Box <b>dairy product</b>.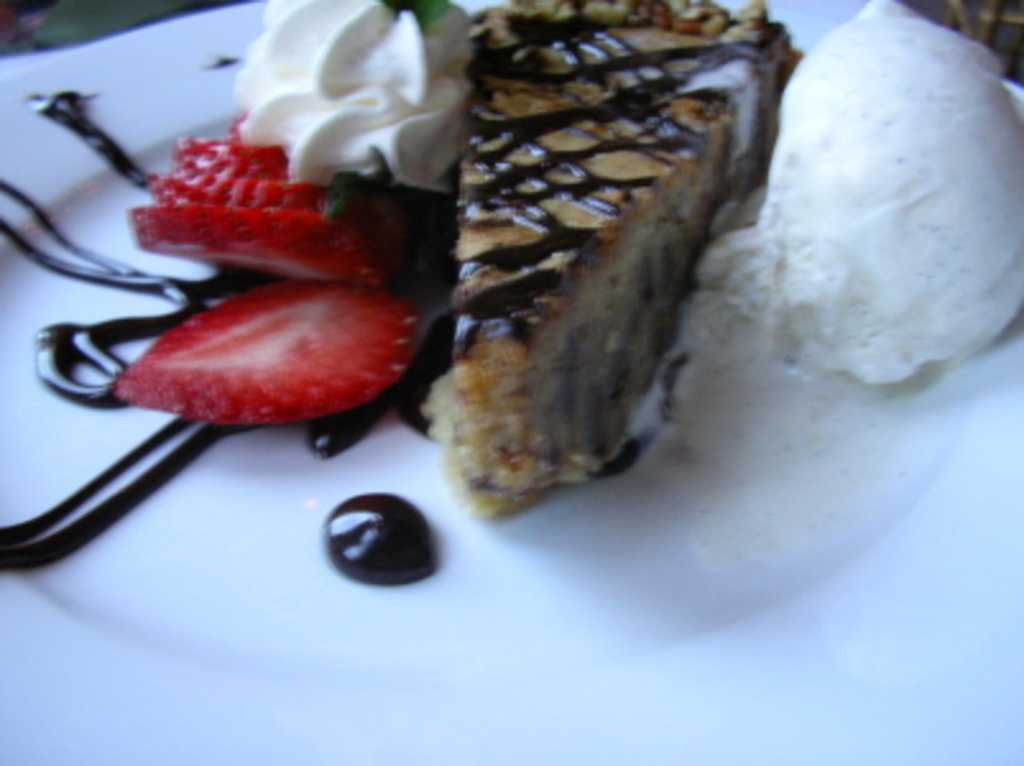
region(416, 0, 812, 521).
